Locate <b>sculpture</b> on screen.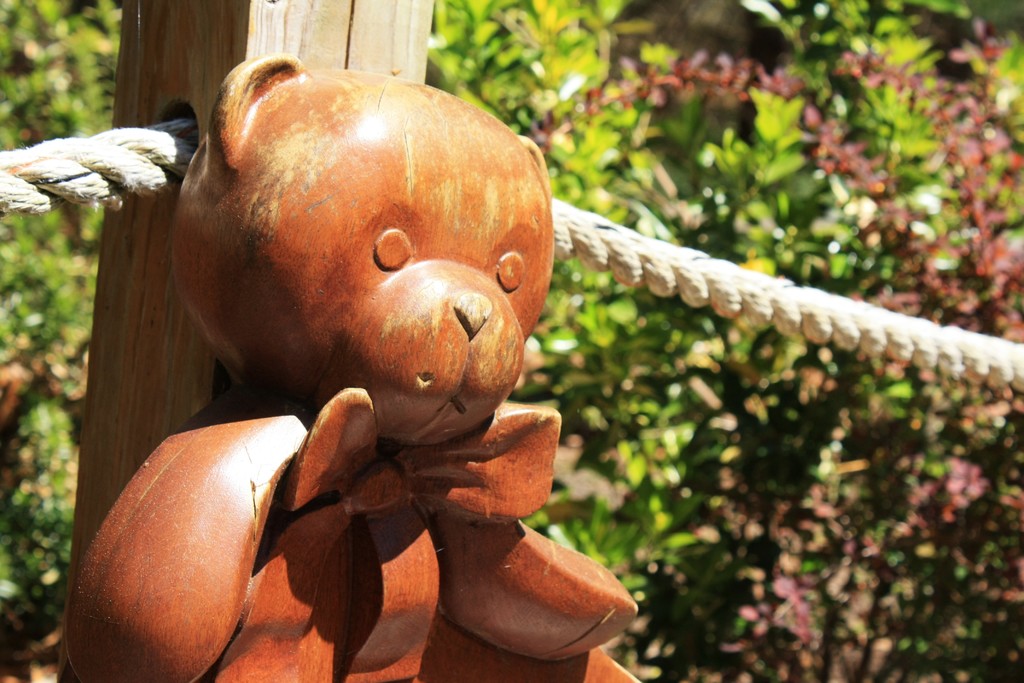
On screen at locate(136, 53, 656, 682).
